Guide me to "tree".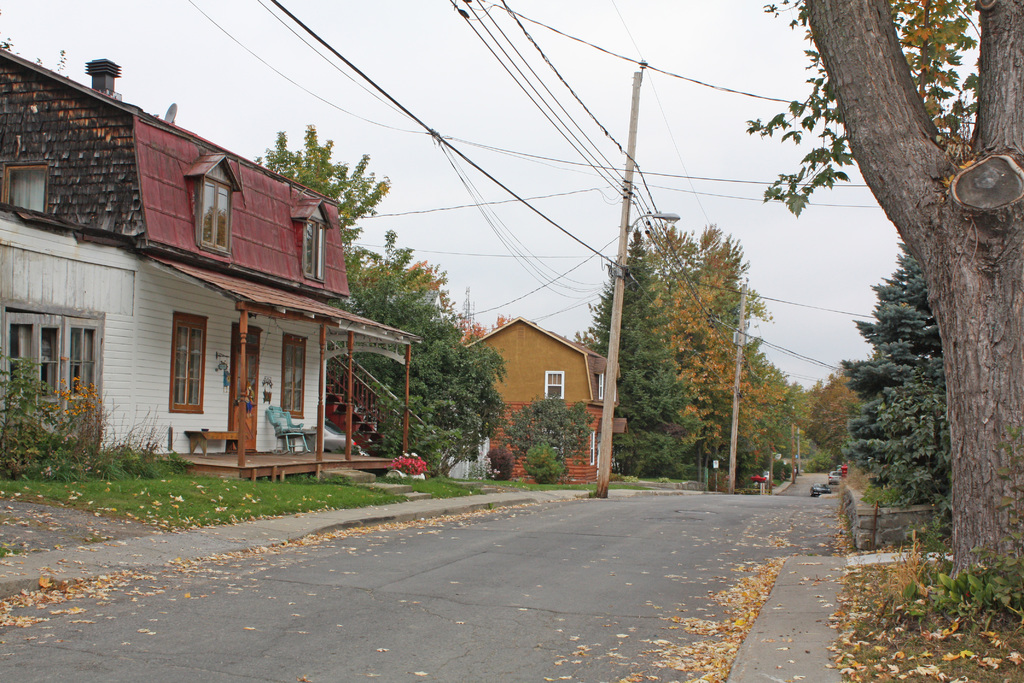
Guidance: l=630, t=209, r=756, b=466.
